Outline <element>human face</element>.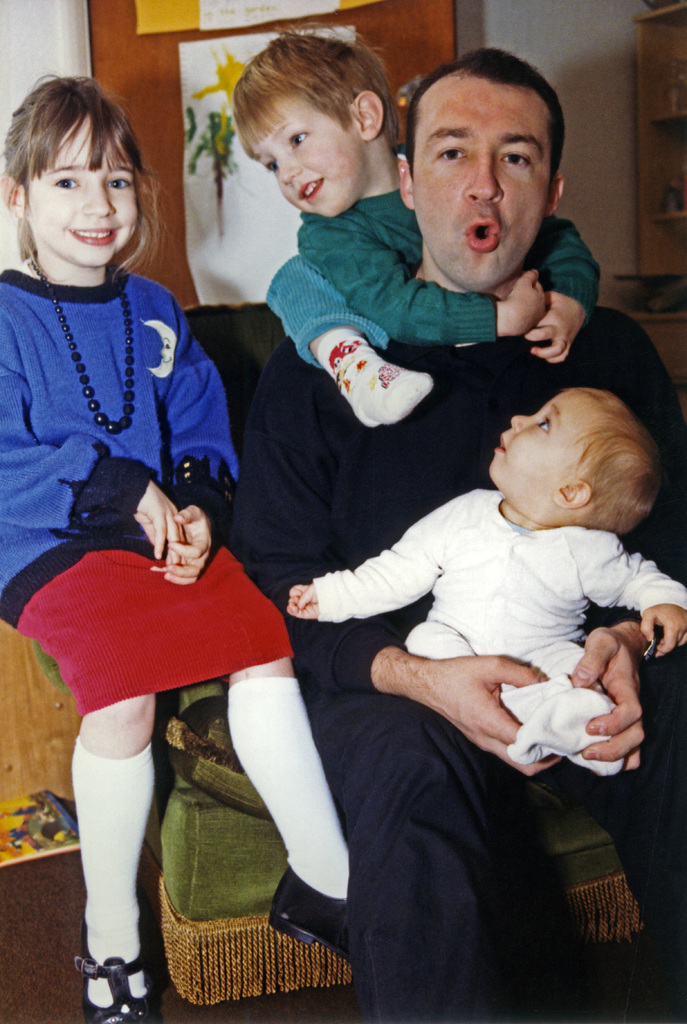
Outline: crop(407, 62, 554, 293).
